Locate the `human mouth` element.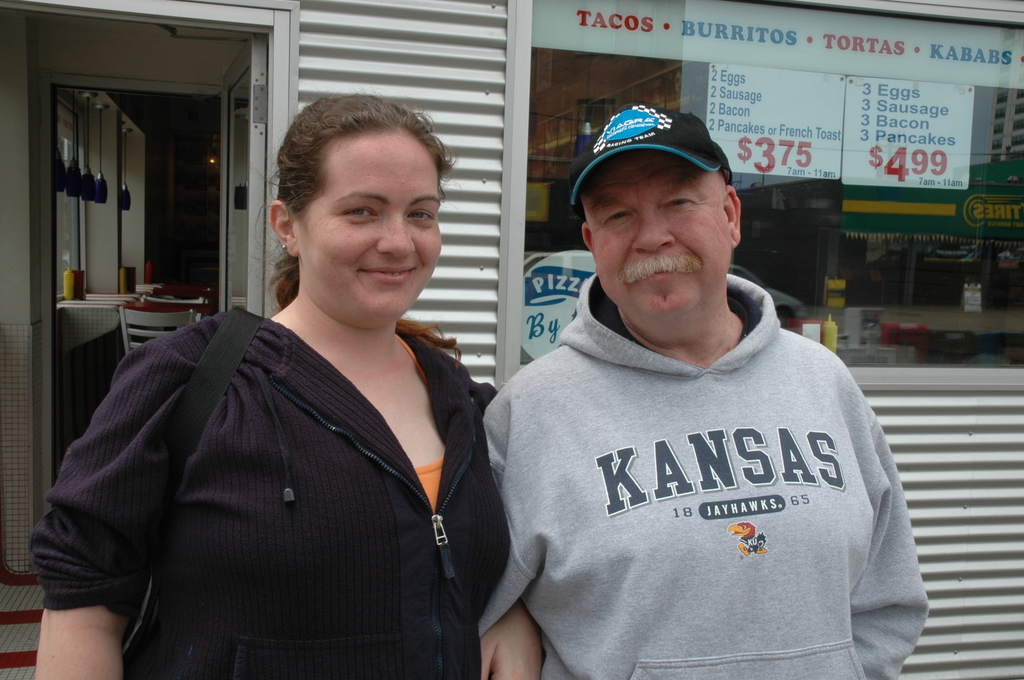
Element bbox: 631, 258, 691, 284.
